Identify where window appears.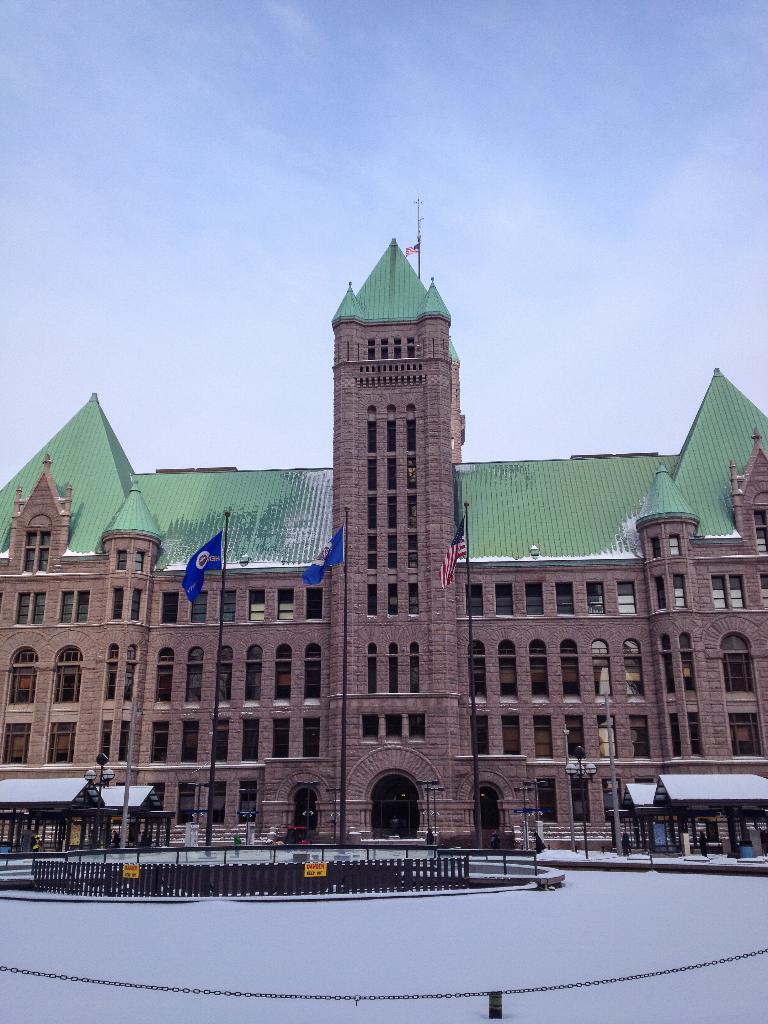
Appears at l=98, t=721, r=109, b=761.
